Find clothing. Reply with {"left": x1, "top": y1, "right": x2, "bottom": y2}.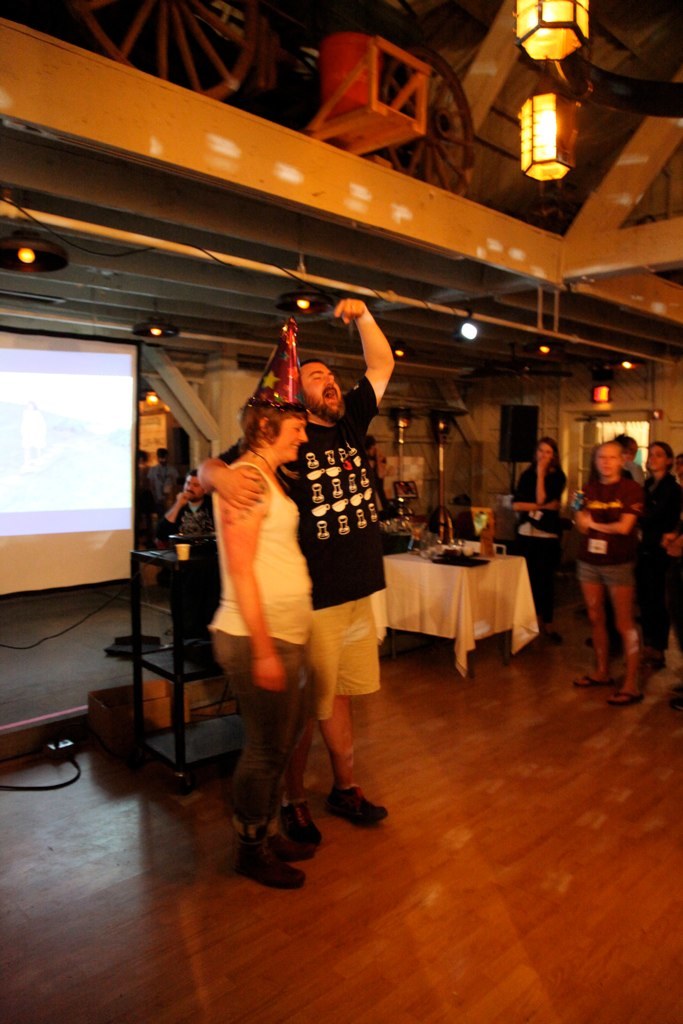
{"left": 565, "top": 493, "right": 656, "bottom": 588}.
